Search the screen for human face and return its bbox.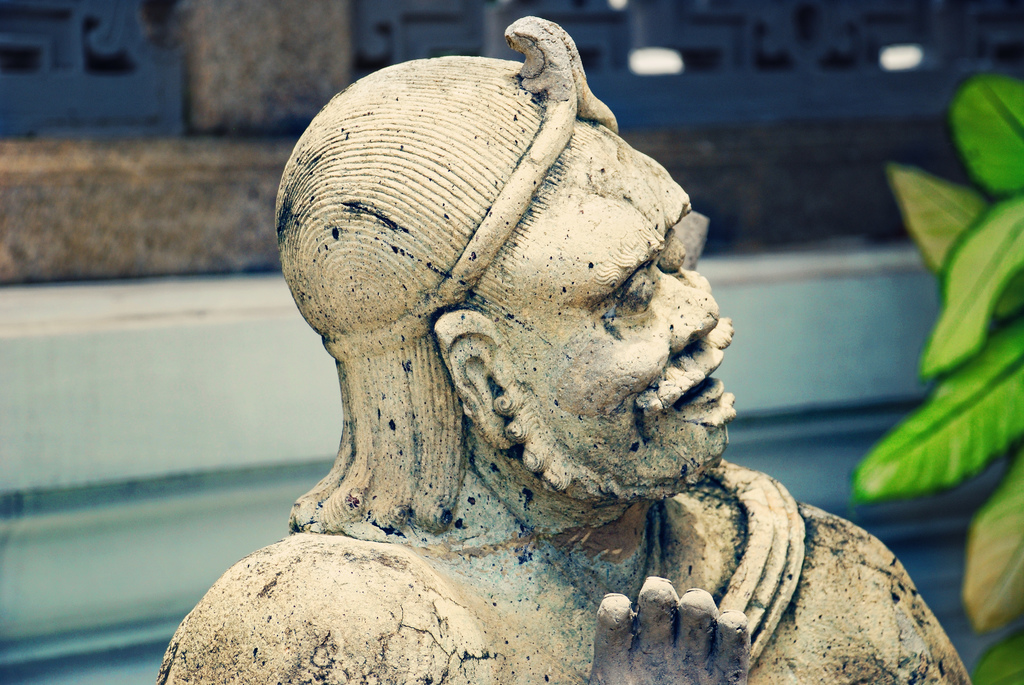
Found: [x1=524, y1=132, x2=738, y2=472].
